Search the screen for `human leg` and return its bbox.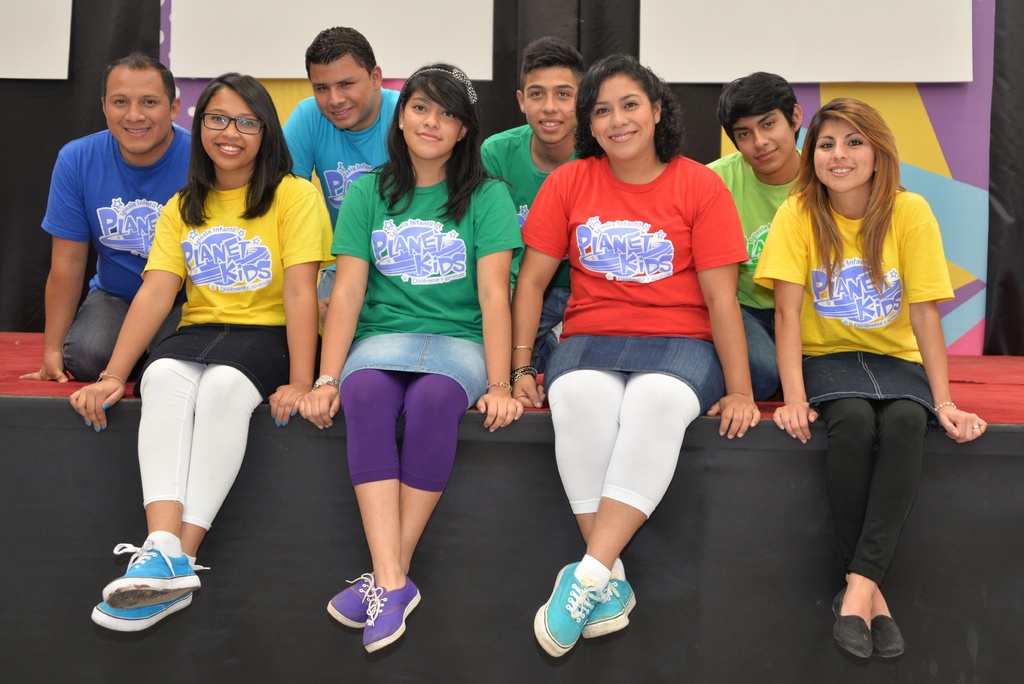
Found: 324 387 471 624.
